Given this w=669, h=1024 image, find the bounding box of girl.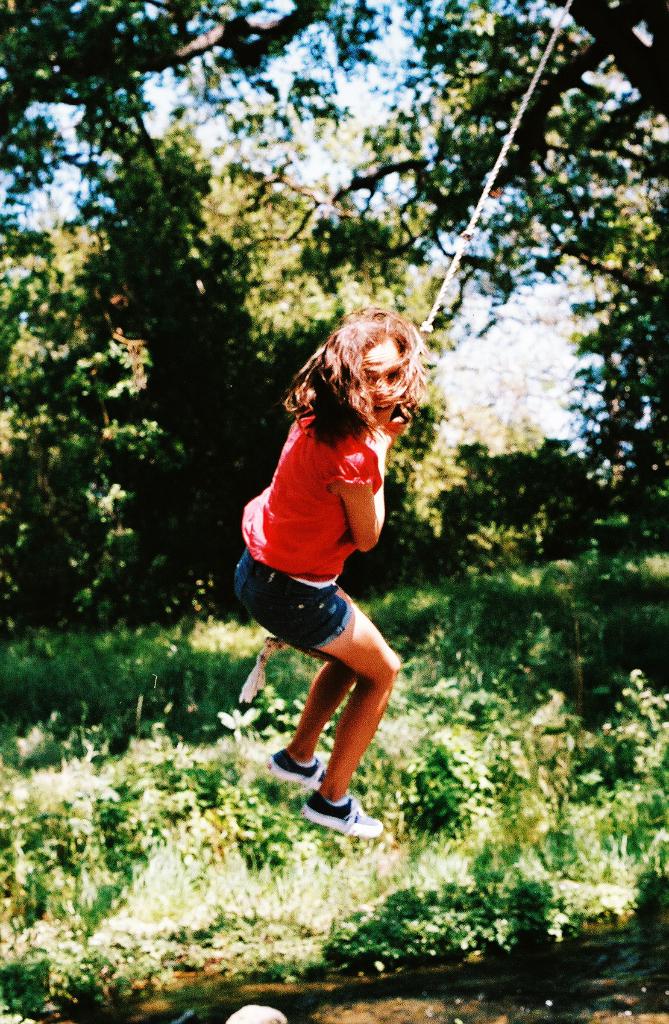
region(232, 301, 425, 838).
